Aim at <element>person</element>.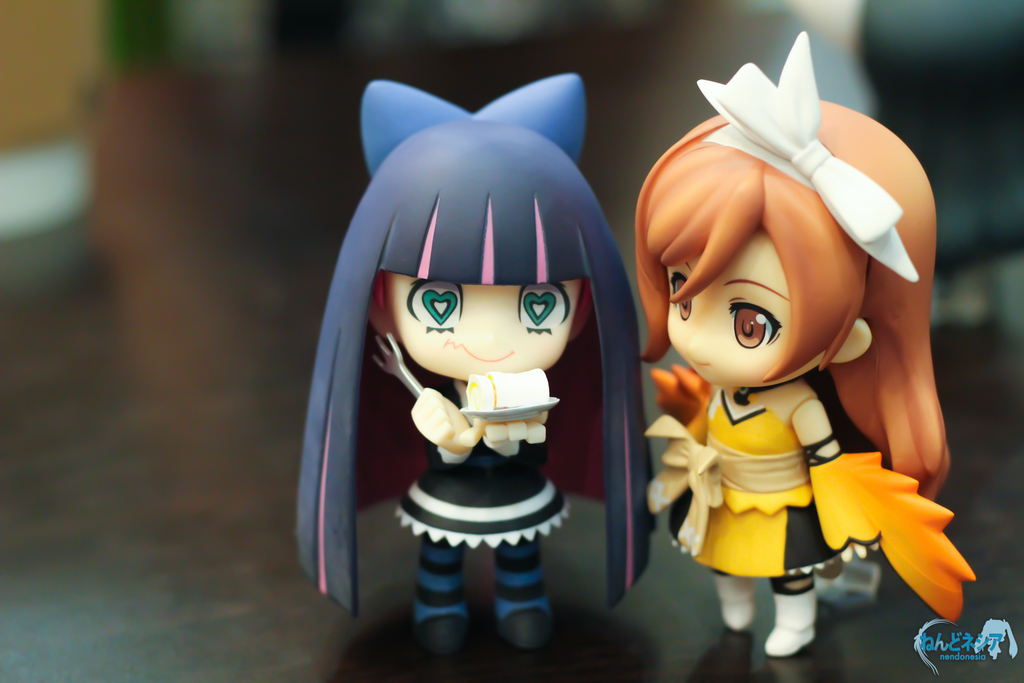
Aimed at {"left": 620, "top": 3, "right": 973, "bottom": 677}.
